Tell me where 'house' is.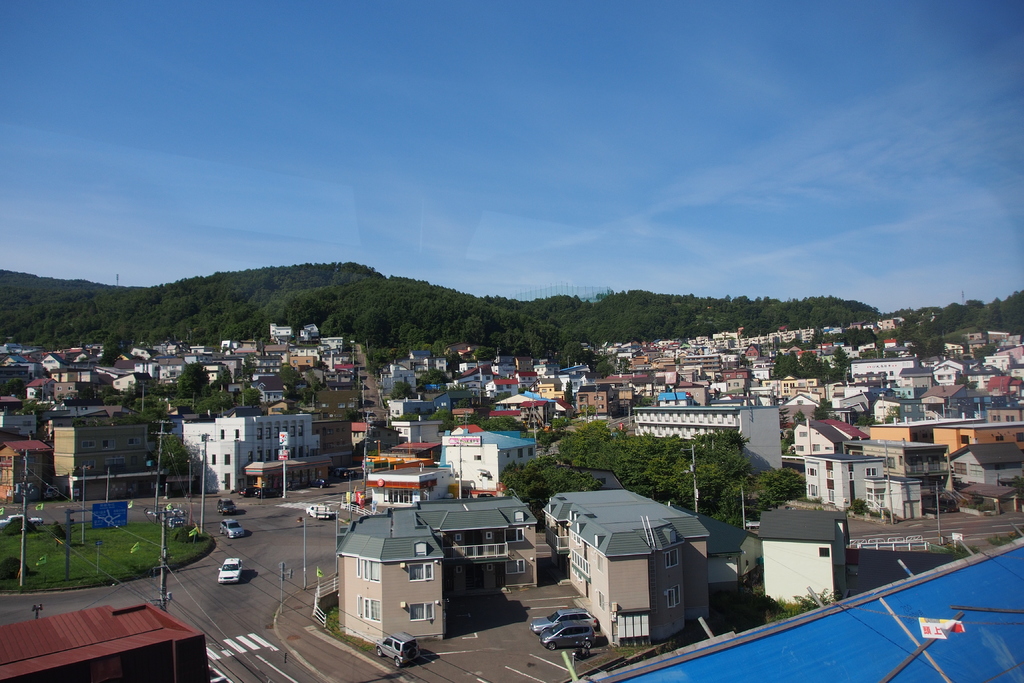
'house' is at crop(849, 435, 970, 483).
